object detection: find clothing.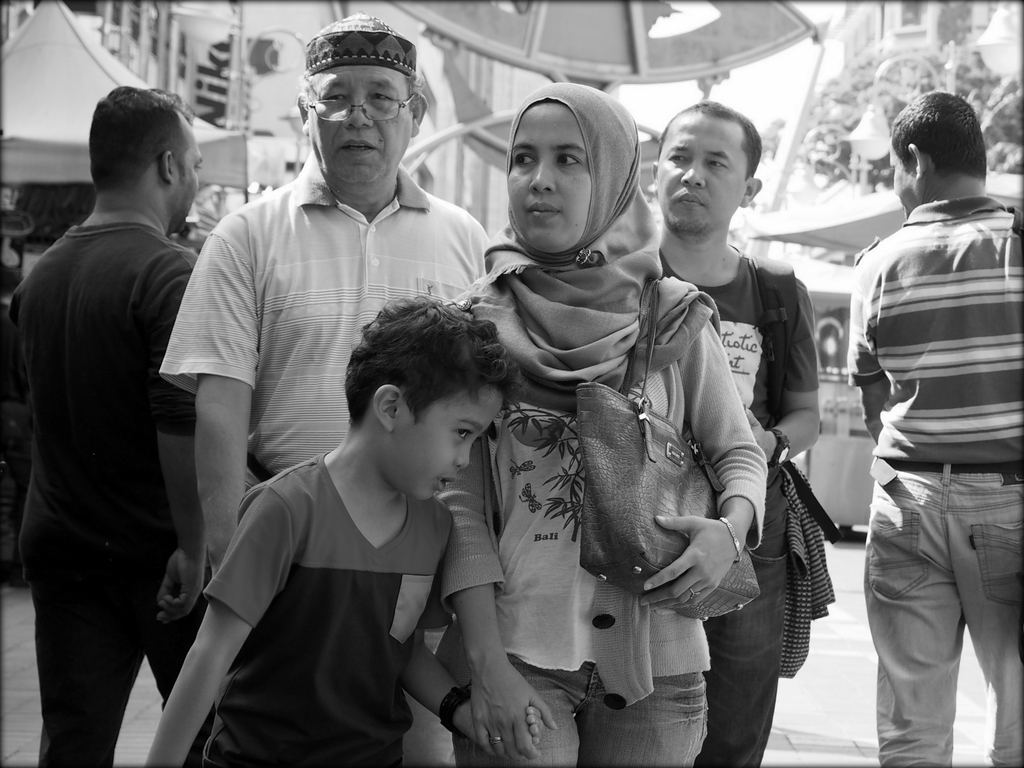
[199, 449, 457, 767].
